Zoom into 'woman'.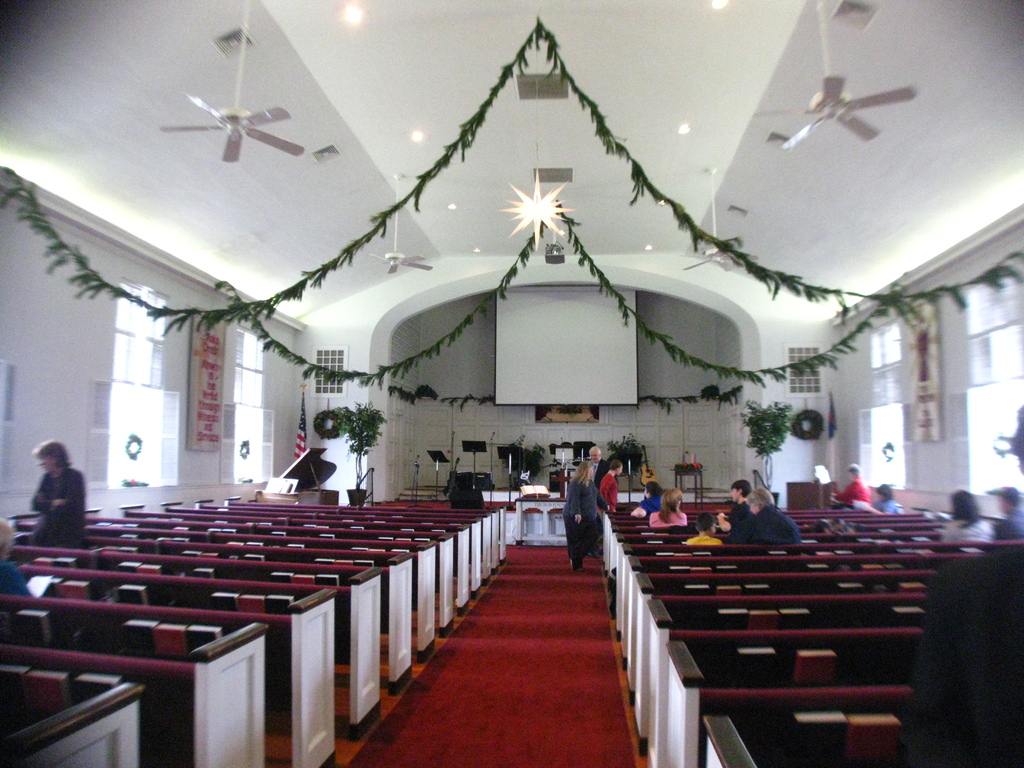
Zoom target: 561/458/610/571.
